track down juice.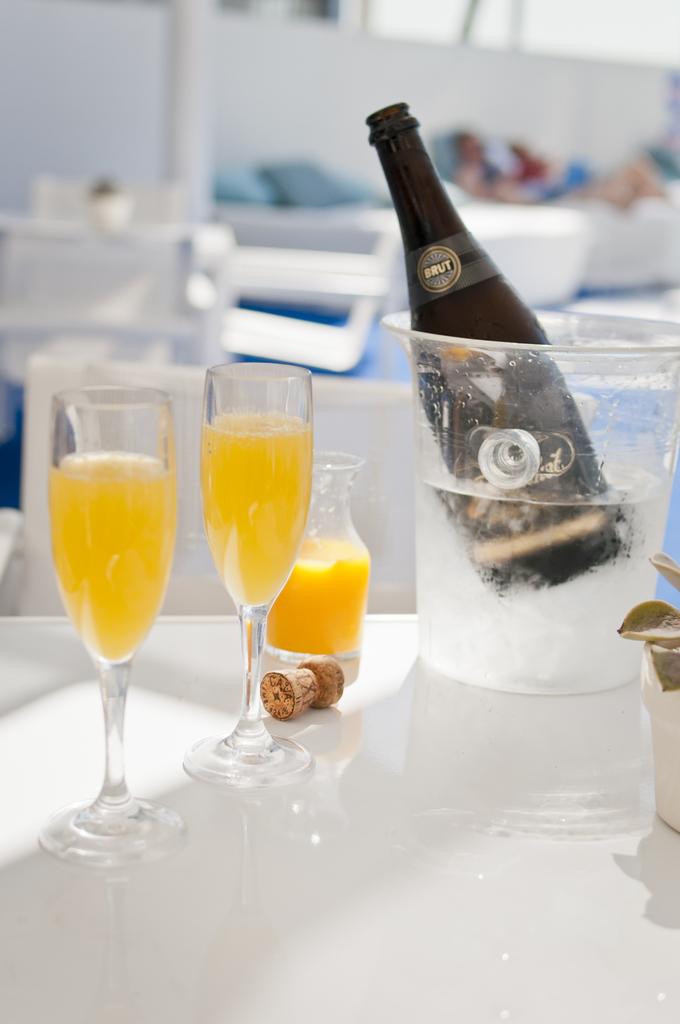
Tracked to l=31, t=445, r=176, b=662.
